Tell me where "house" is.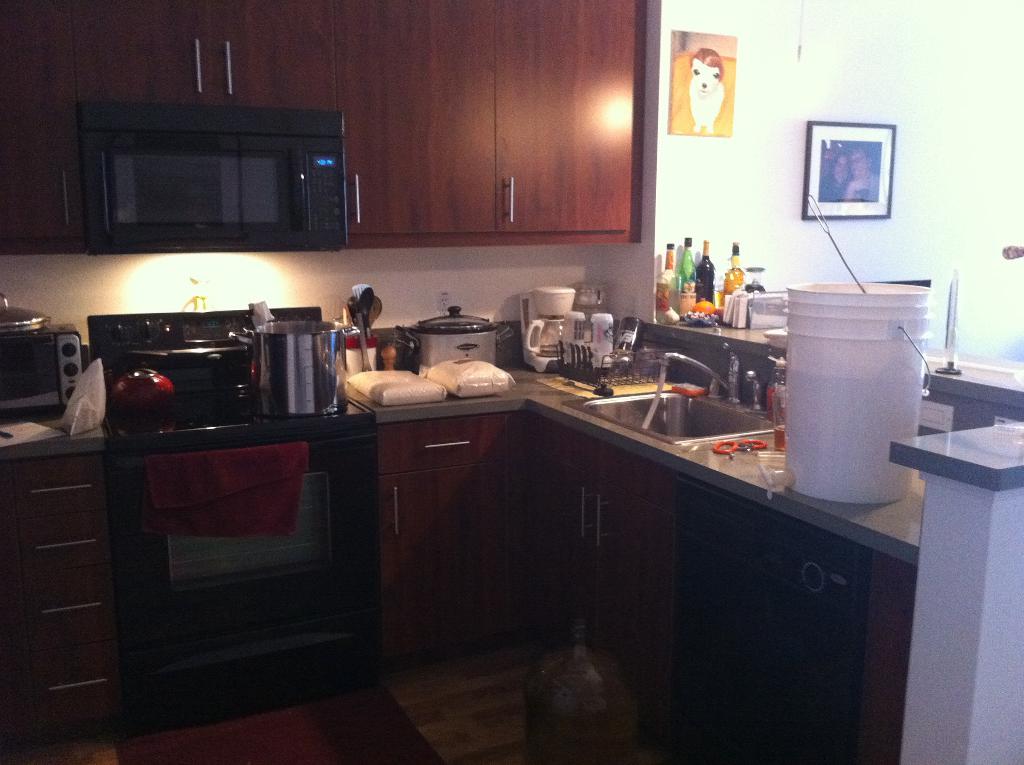
"house" is at bbox=(0, 0, 1023, 764).
